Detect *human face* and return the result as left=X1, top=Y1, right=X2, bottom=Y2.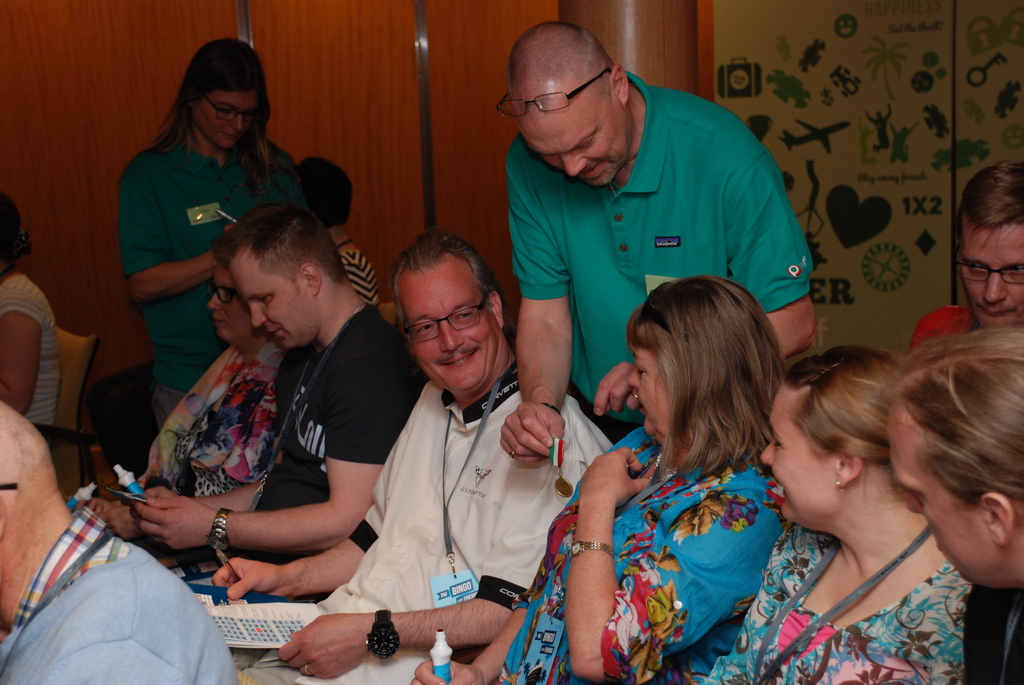
left=206, top=267, right=252, bottom=342.
